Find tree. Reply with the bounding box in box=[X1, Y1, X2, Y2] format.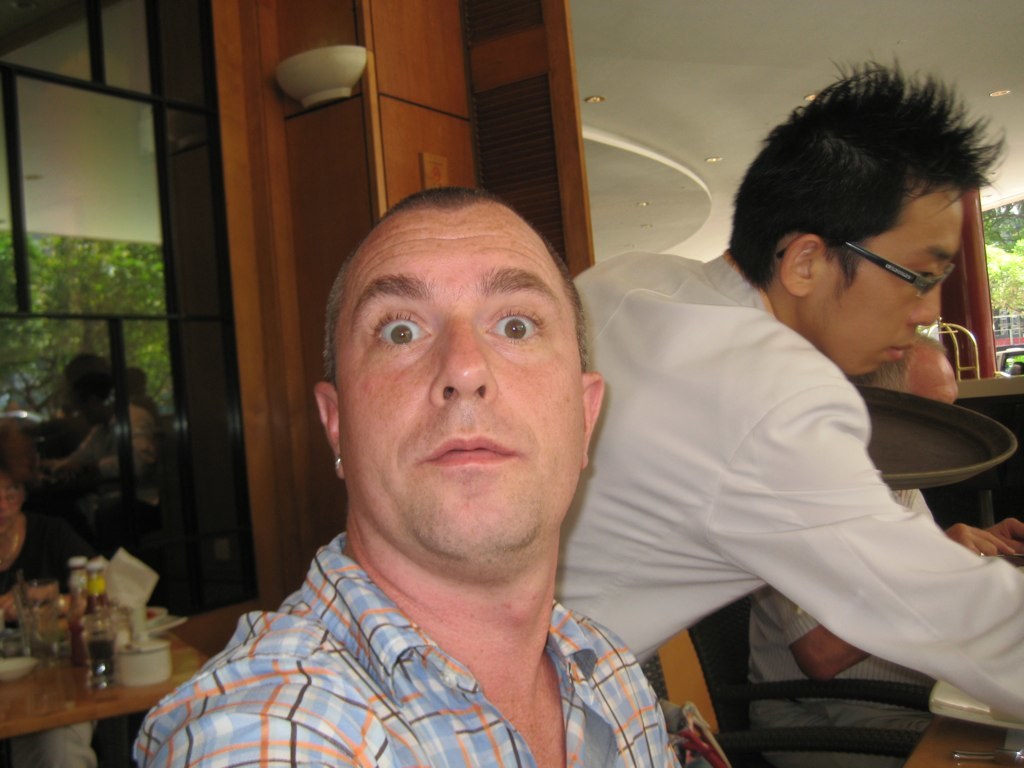
box=[984, 201, 1023, 303].
